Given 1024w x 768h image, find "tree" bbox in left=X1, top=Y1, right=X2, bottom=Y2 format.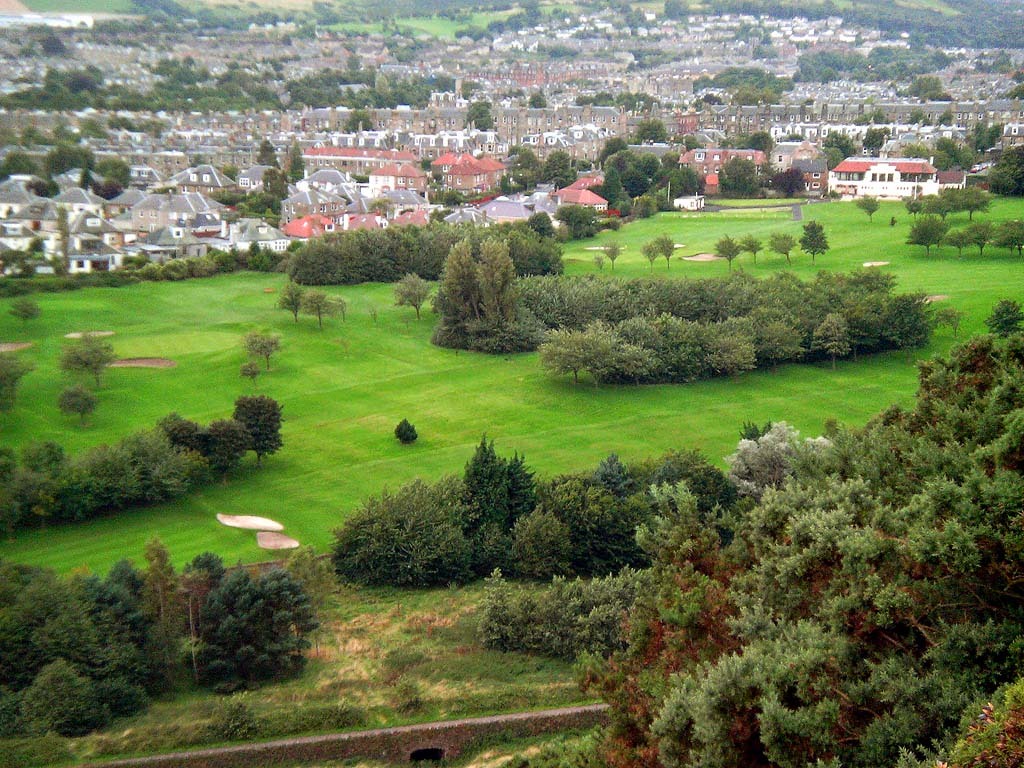
left=825, top=131, right=855, bottom=167.
